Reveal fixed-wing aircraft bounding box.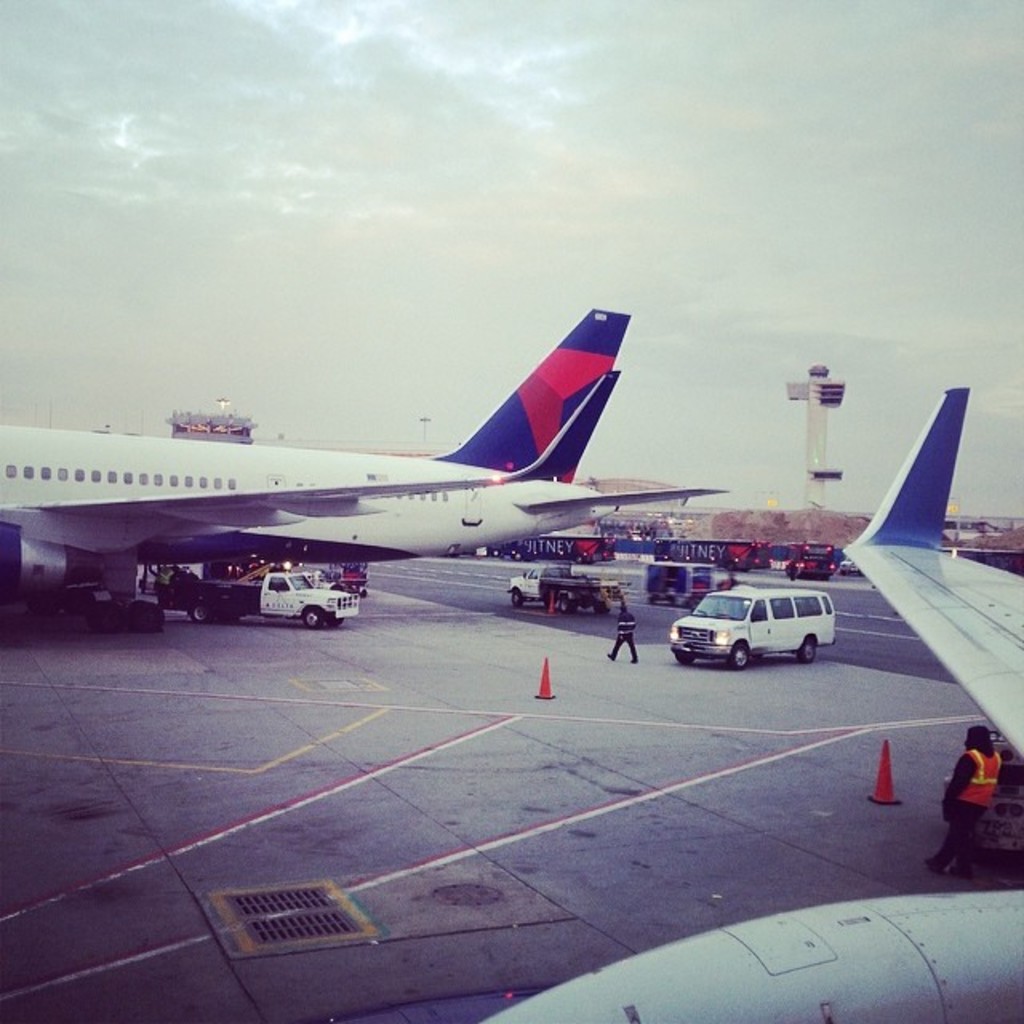
Revealed: bbox=[0, 298, 733, 629].
